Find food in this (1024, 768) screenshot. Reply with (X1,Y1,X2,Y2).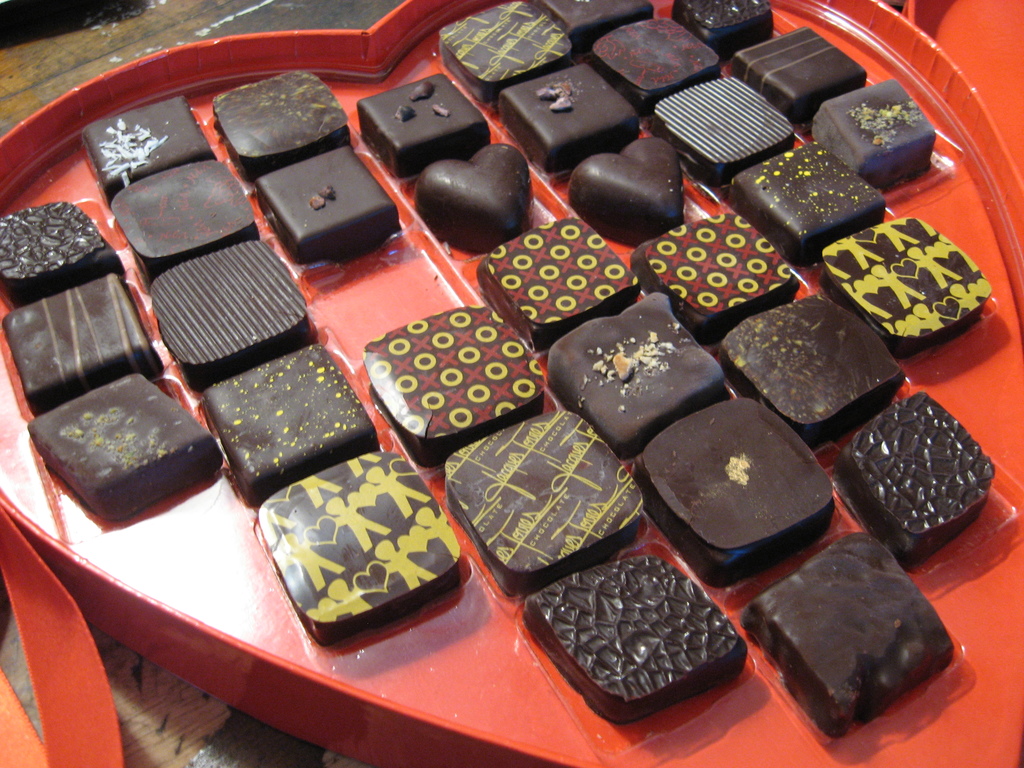
(275,463,452,629).
